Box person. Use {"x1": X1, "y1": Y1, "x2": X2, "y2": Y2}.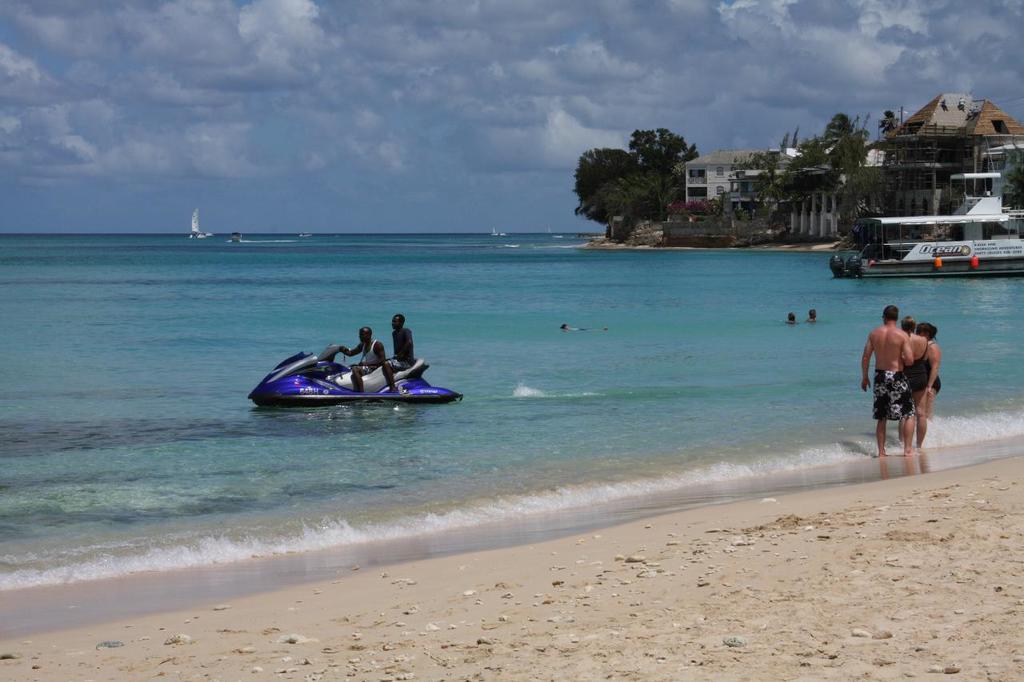
{"x1": 805, "y1": 307, "x2": 818, "y2": 321}.
